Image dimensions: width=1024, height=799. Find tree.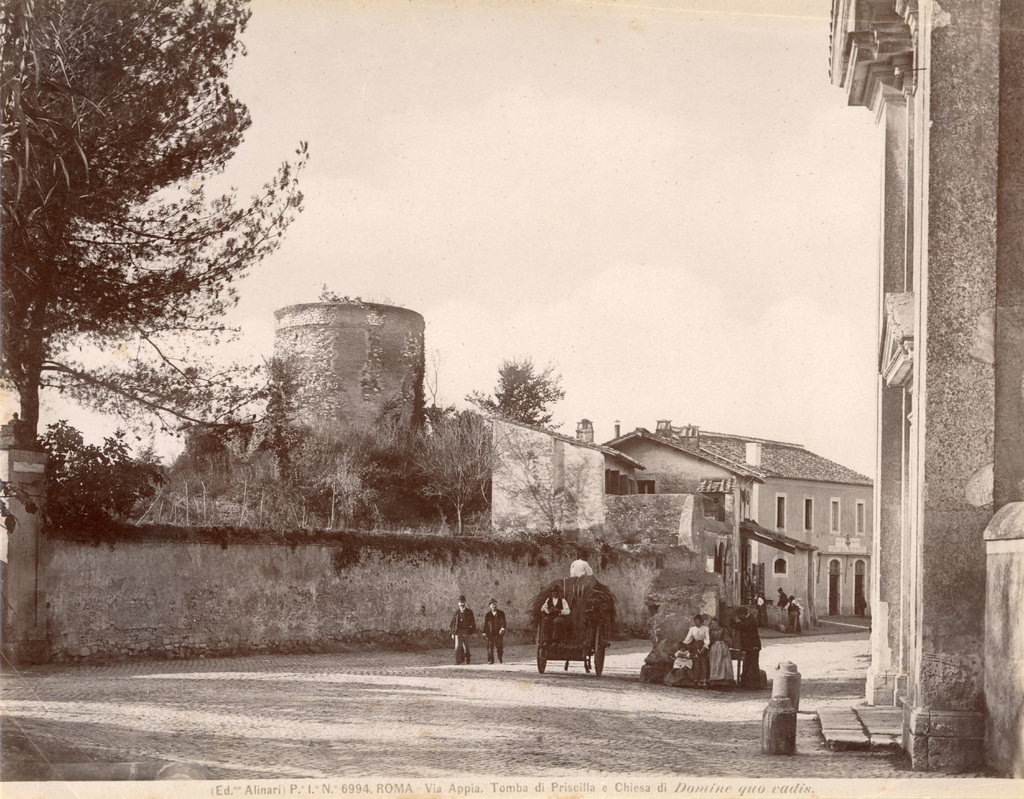
bbox=(0, 0, 321, 542).
